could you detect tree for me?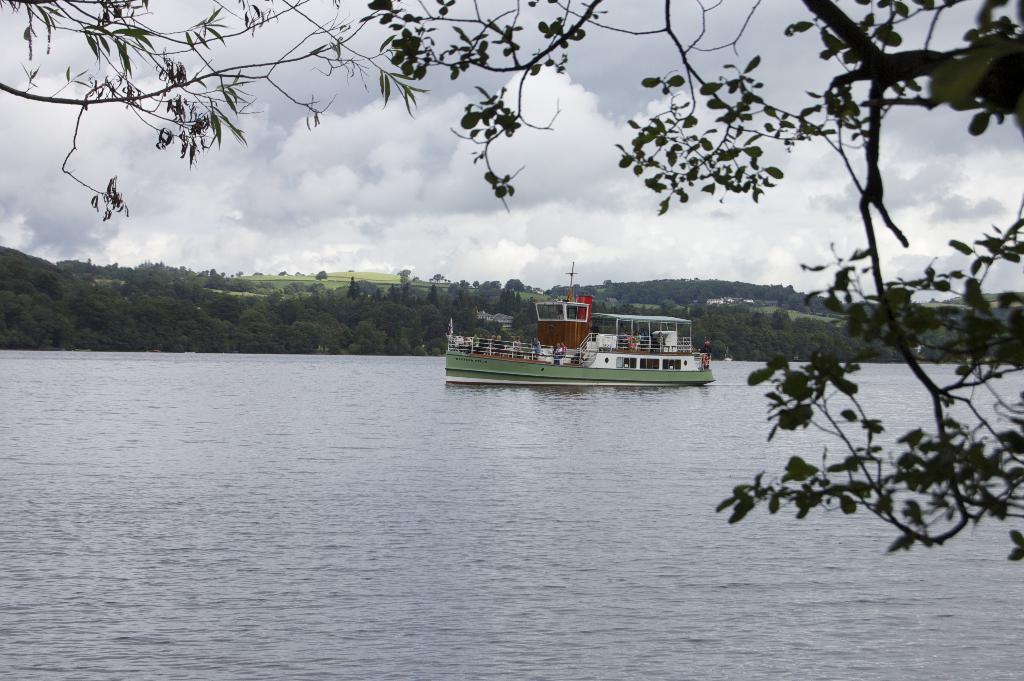
Detection result: bbox=(15, 21, 1023, 532).
